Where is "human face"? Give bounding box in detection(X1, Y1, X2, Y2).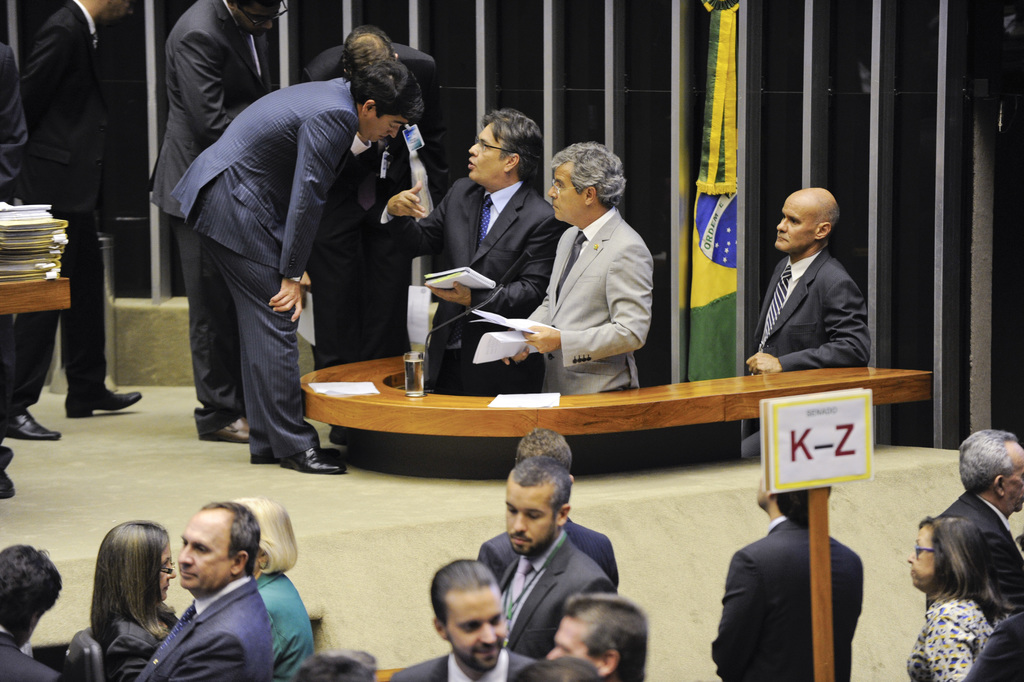
detection(550, 168, 579, 218).
